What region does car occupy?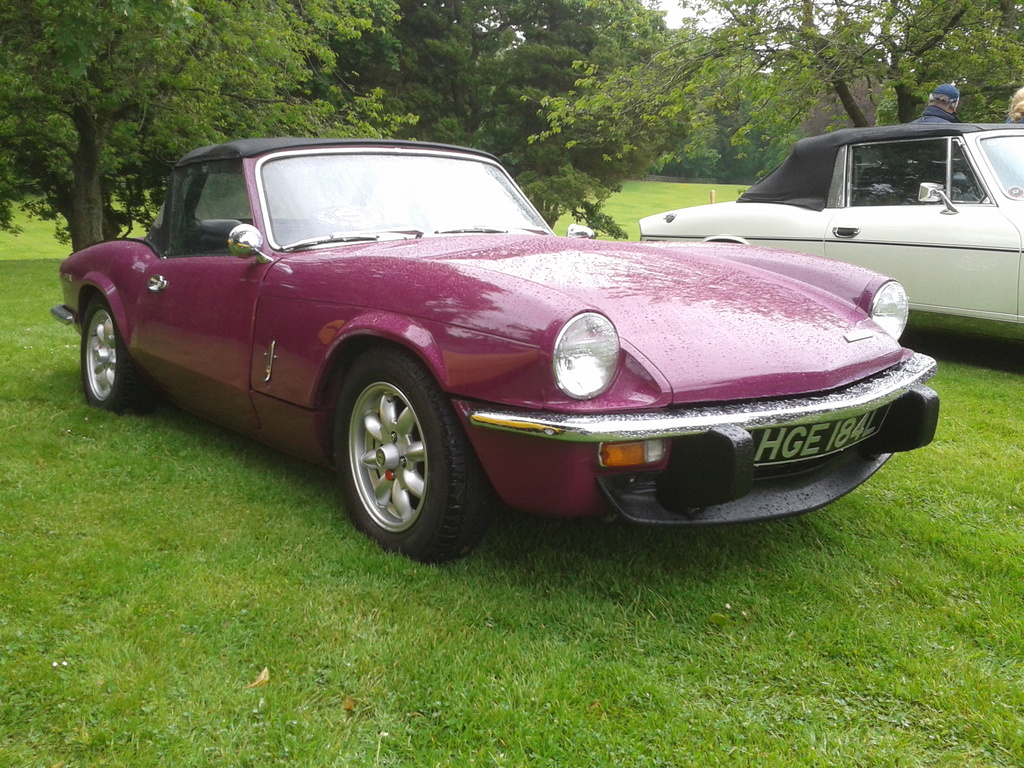
<bbox>642, 122, 1023, 340</bbox>.
